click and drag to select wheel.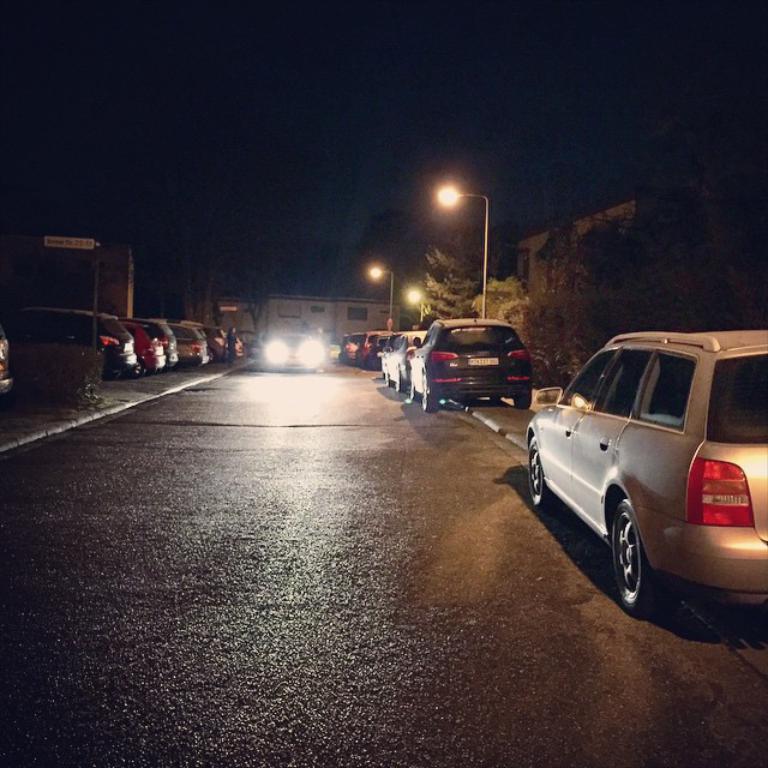
Selection: 606 493 679 616.
